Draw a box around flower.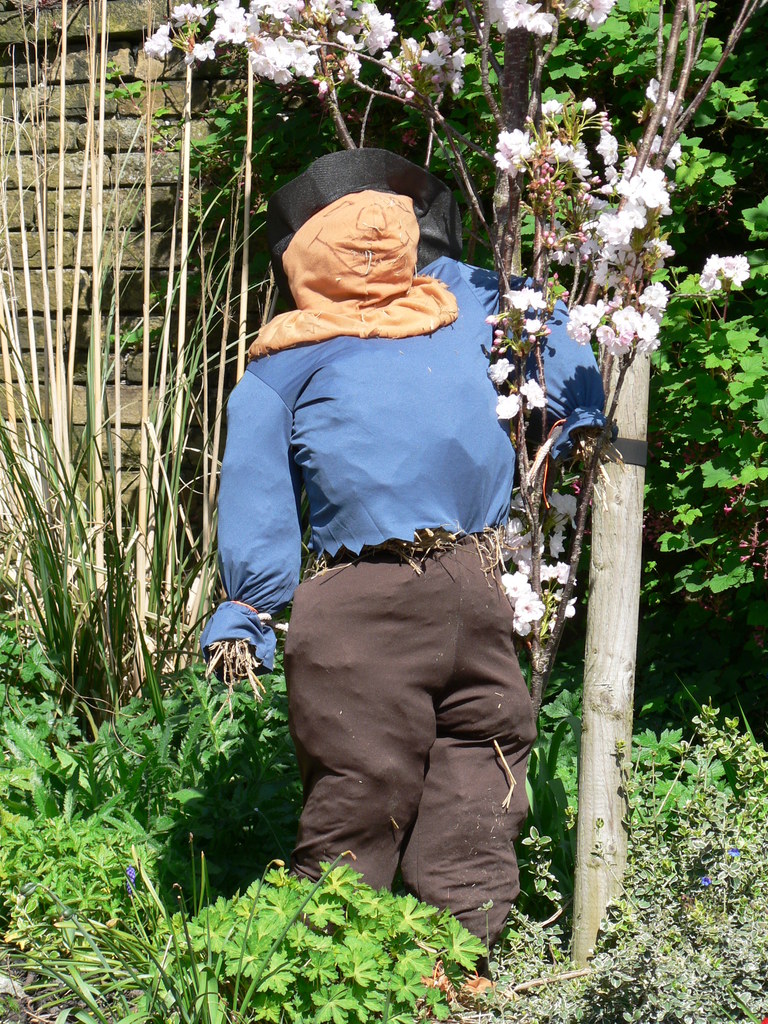
detection(125, 867, 136, 897).
